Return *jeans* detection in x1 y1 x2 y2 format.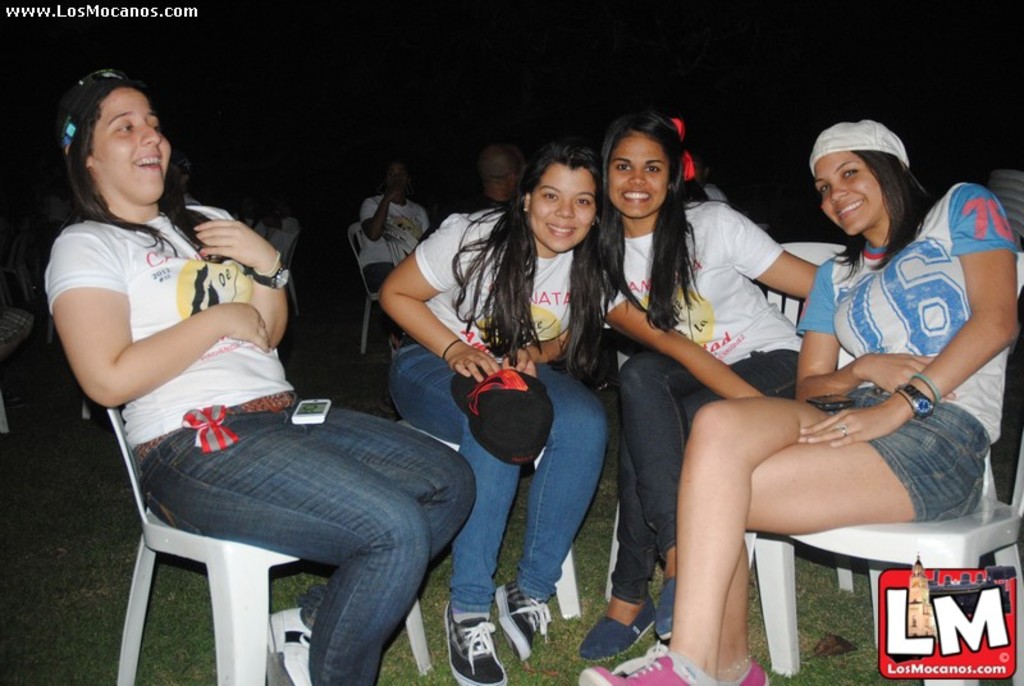
388 334 600 614.
